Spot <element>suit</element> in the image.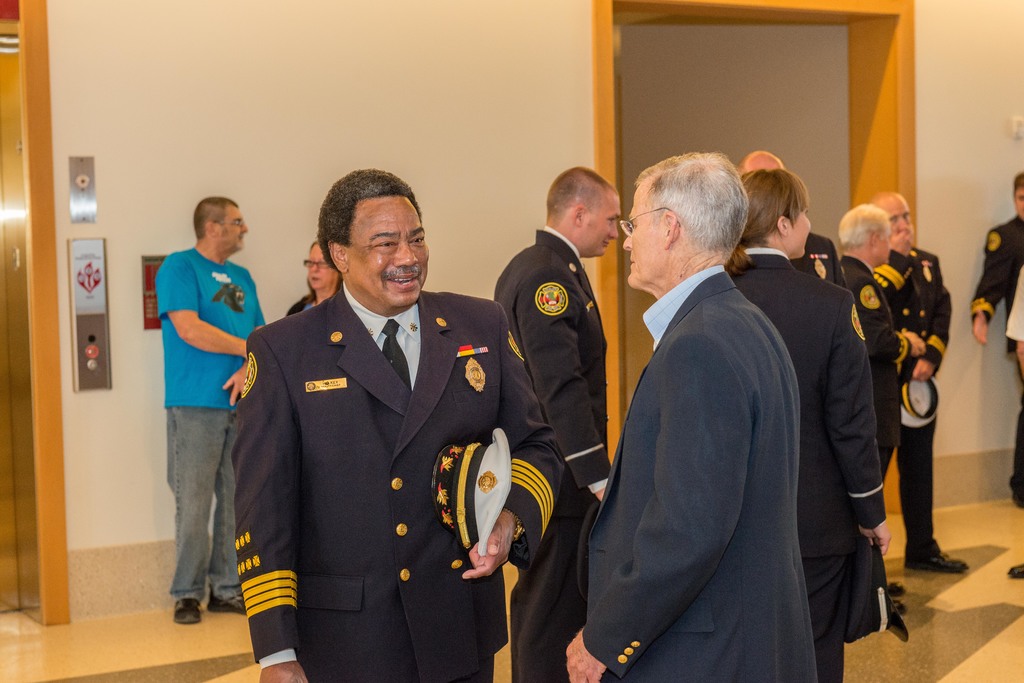
<element>suit</element> found at Rect(725, 244, 892, 682).
